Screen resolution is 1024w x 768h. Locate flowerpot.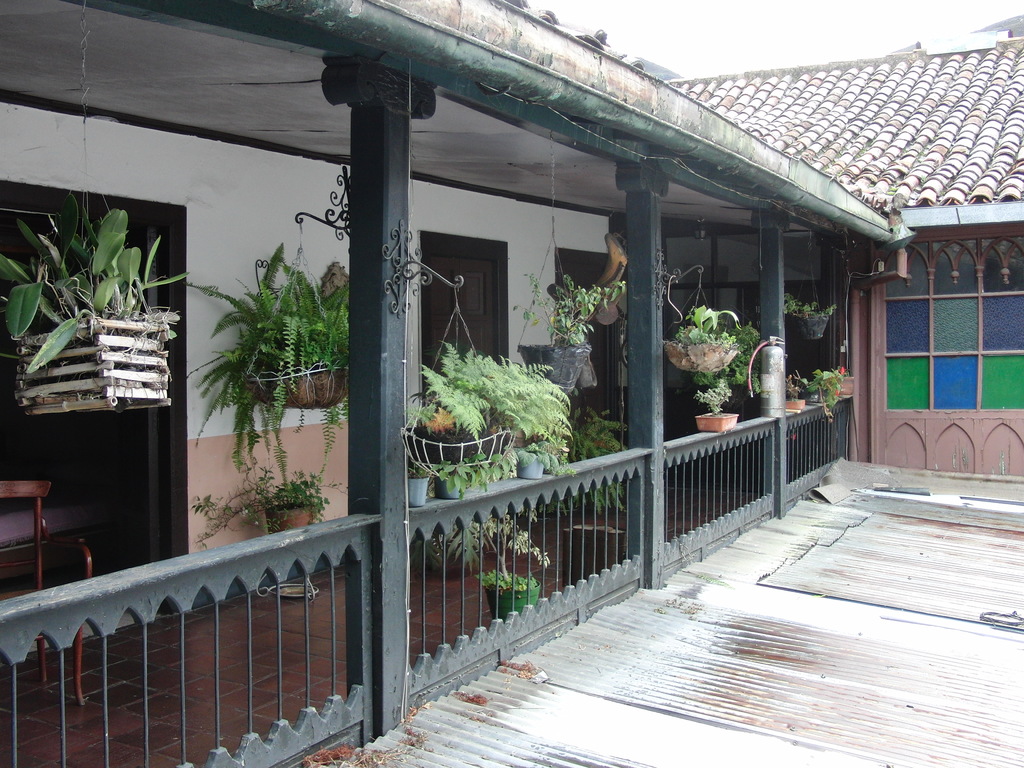
797/311/828/342.
